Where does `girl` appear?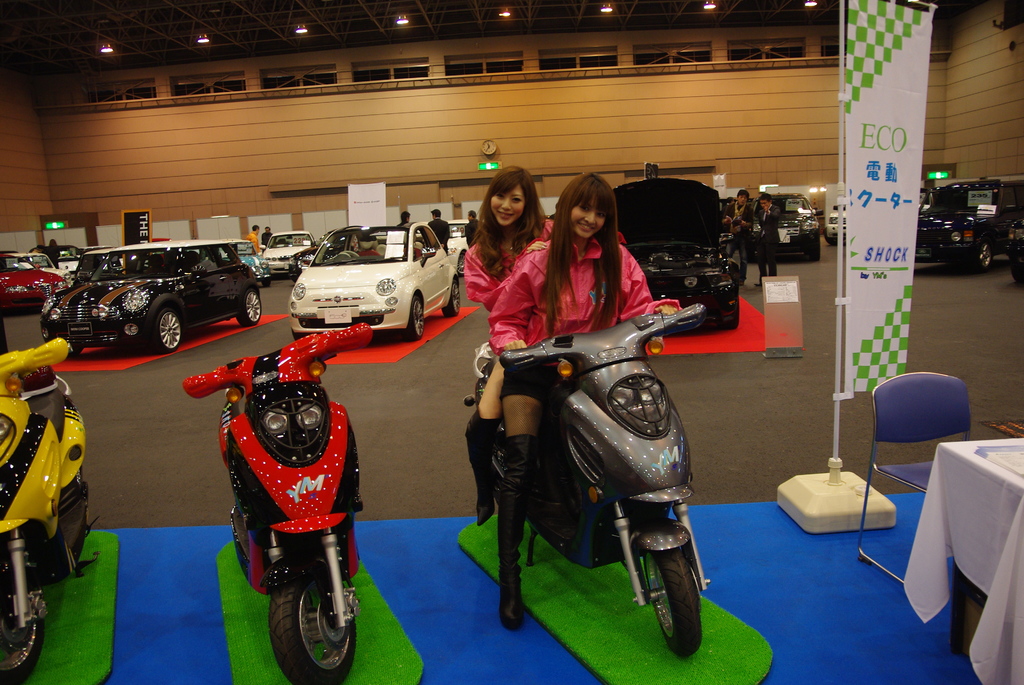
Appears at (x1=489, y1=171, x2=680, y2=630).
